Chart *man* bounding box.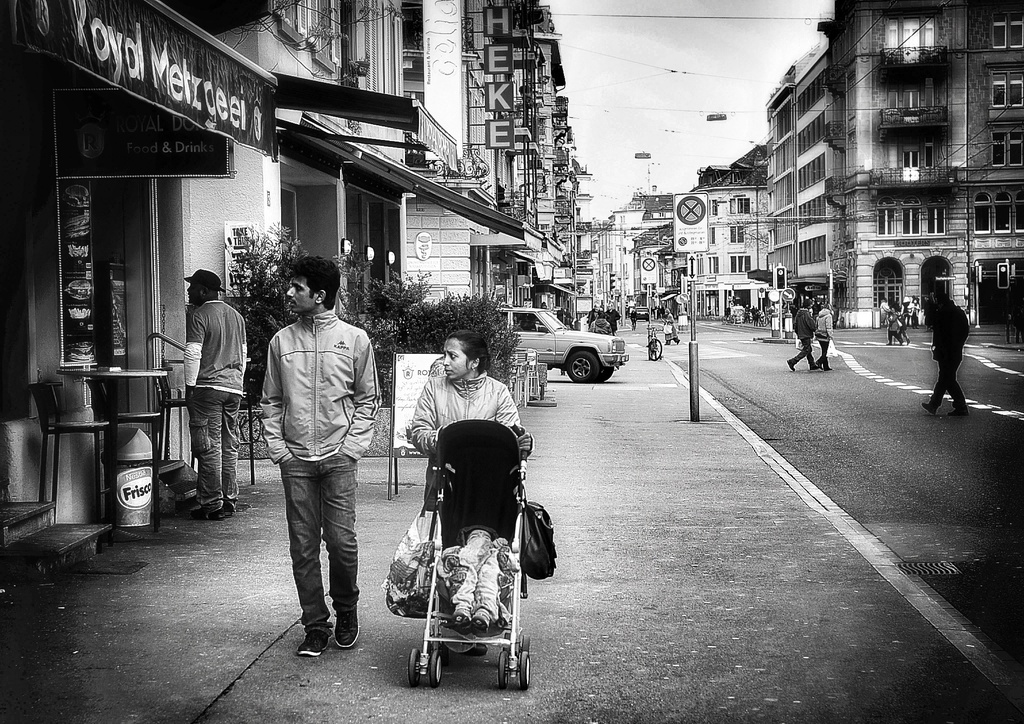
Charted: crop(921, 291, 970, 414).
